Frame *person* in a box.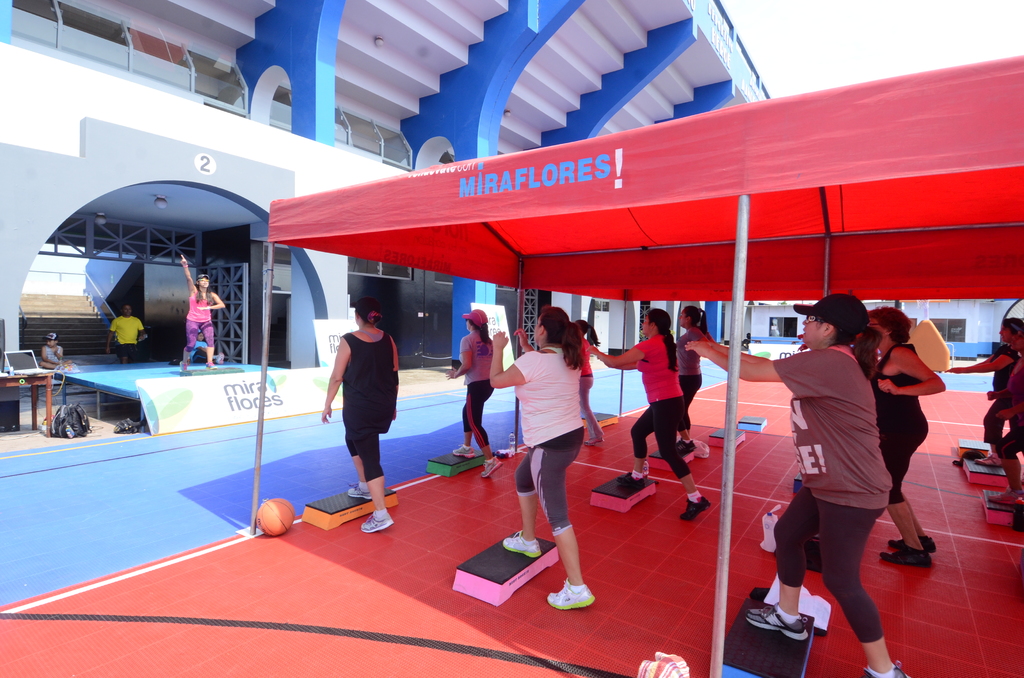
{"x1": 682, "y1": 296, "x2": 894, "y2": 677}.
